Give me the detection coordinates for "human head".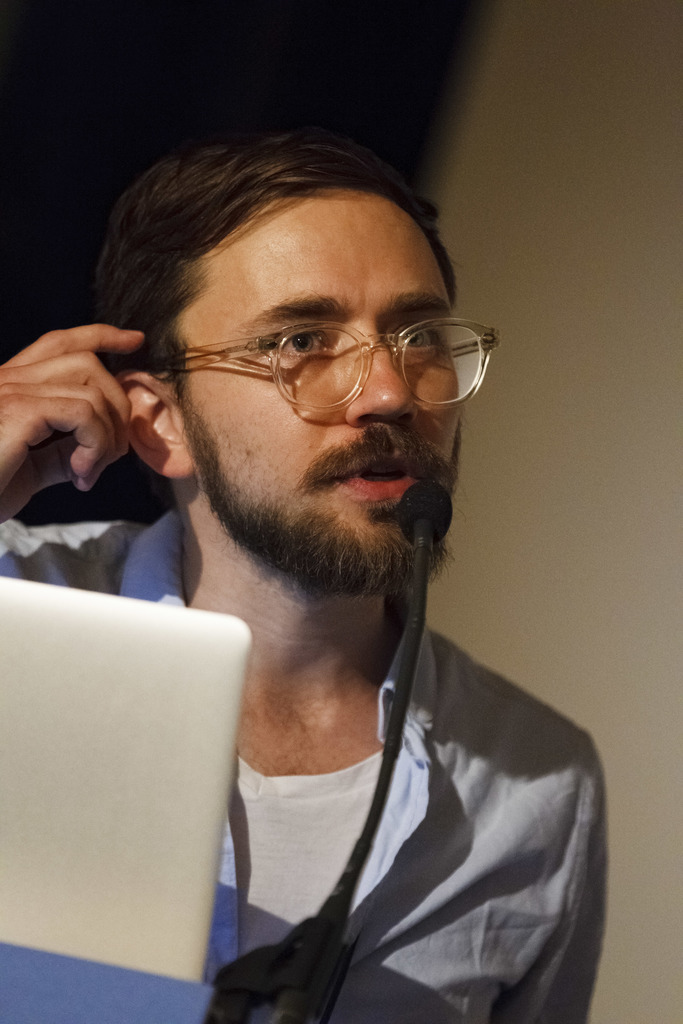
(113,139,482,545).
